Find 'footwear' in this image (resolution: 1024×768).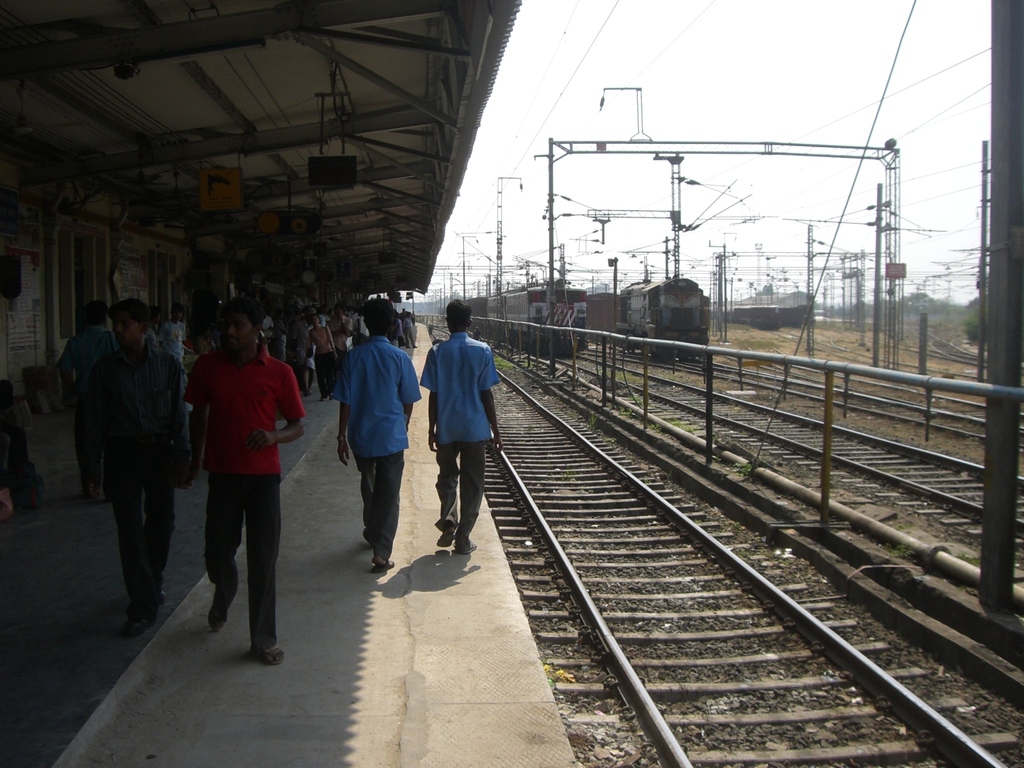
<bbox>127, 588, 161, 630</bbox>.
